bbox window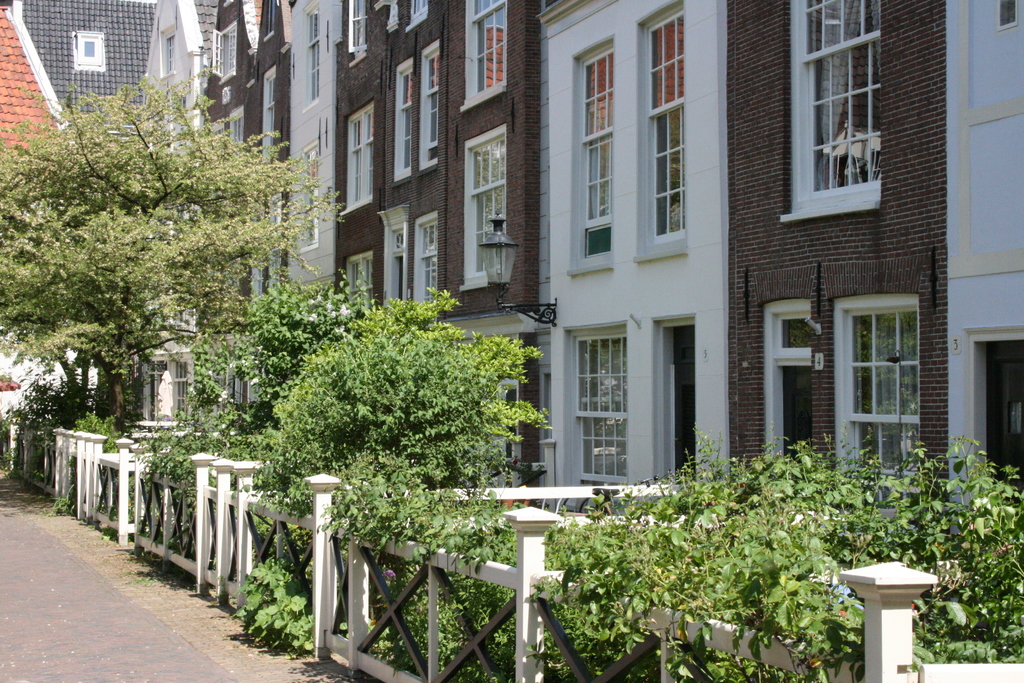
locate(566, 321, 630, 490)
